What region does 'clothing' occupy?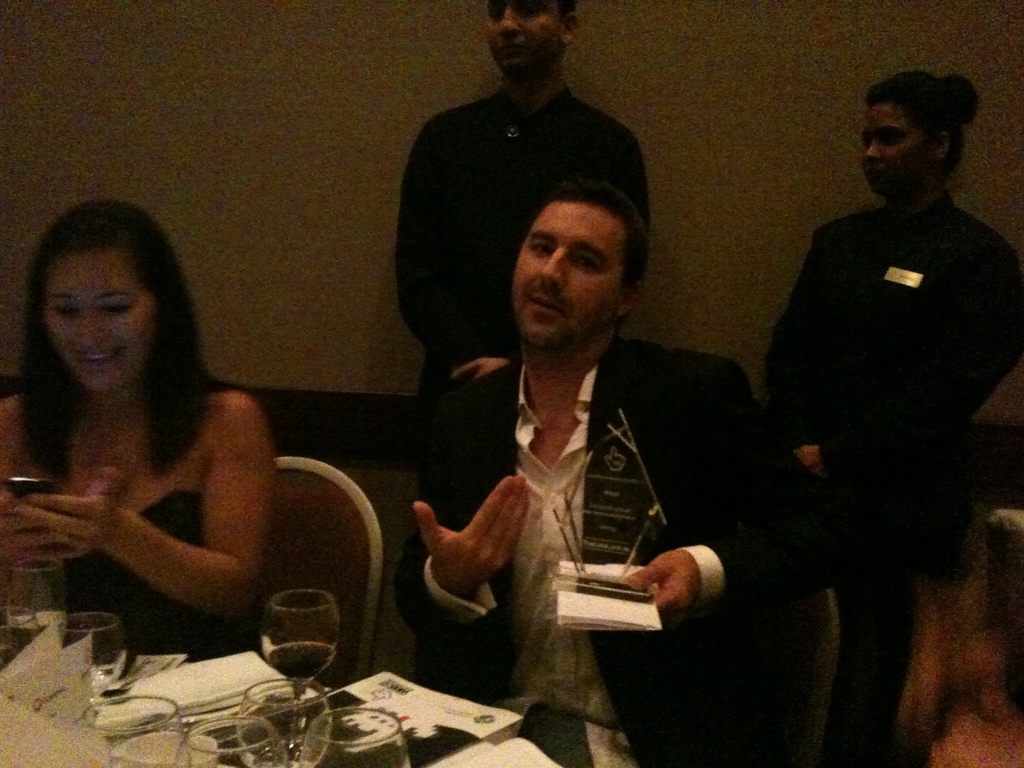
762:186:1014:731.
